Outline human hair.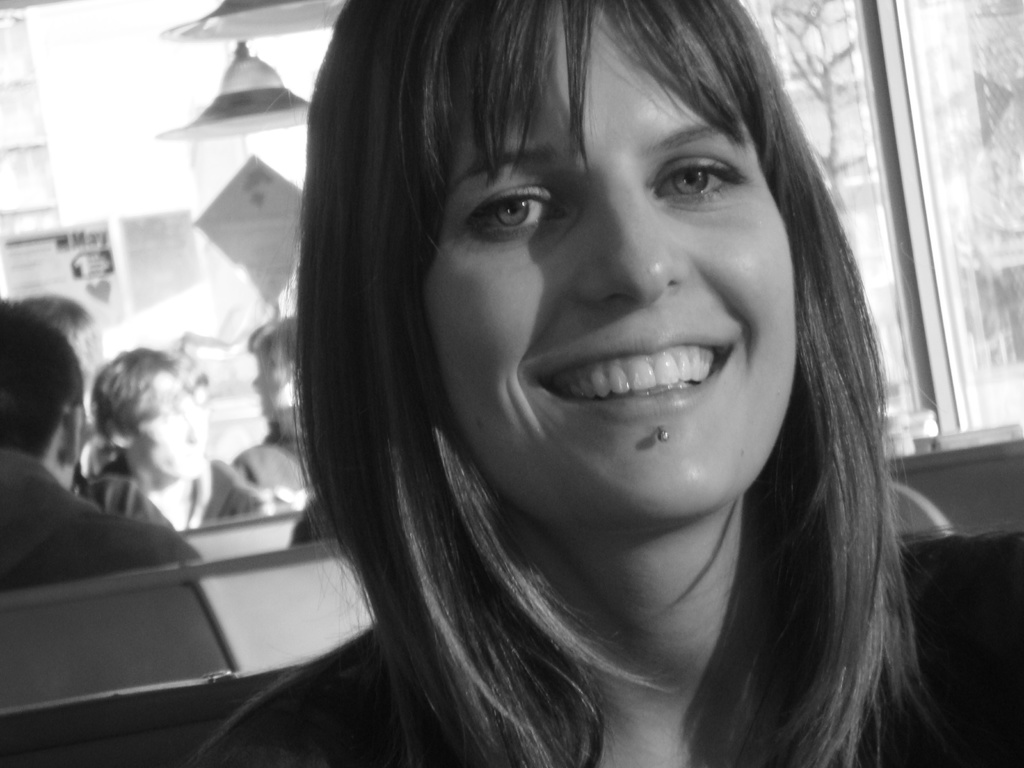
Outline: 0,301,86,461.
